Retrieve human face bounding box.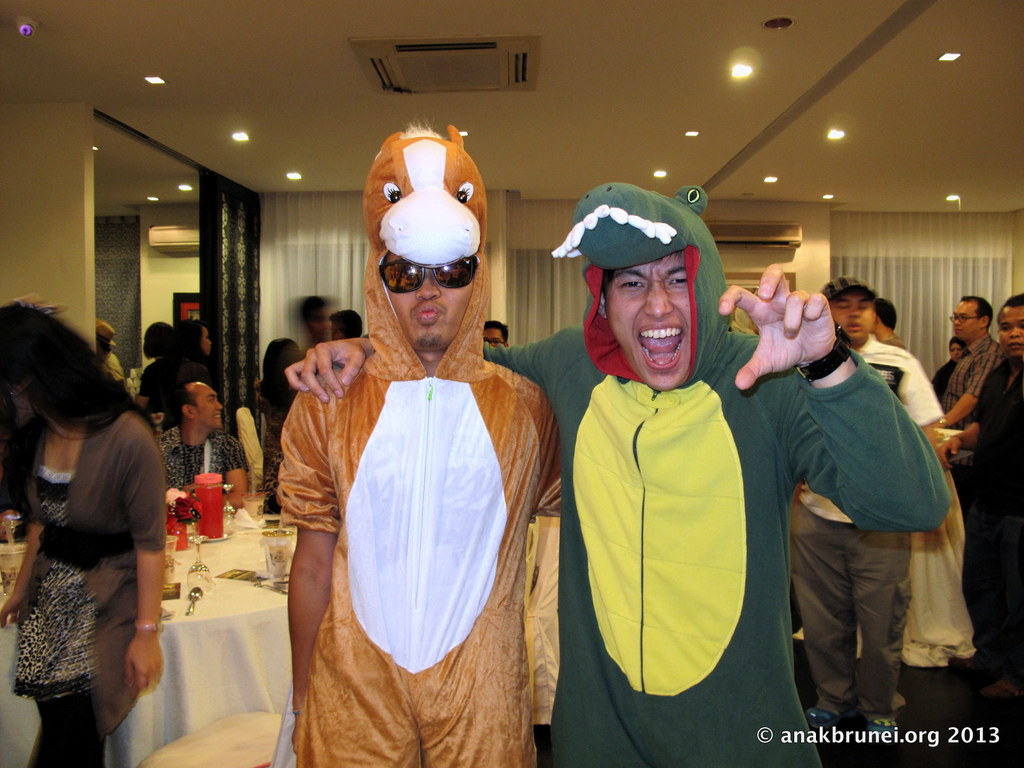
Bounding box: l=385, t=253, r=473, b=355.
